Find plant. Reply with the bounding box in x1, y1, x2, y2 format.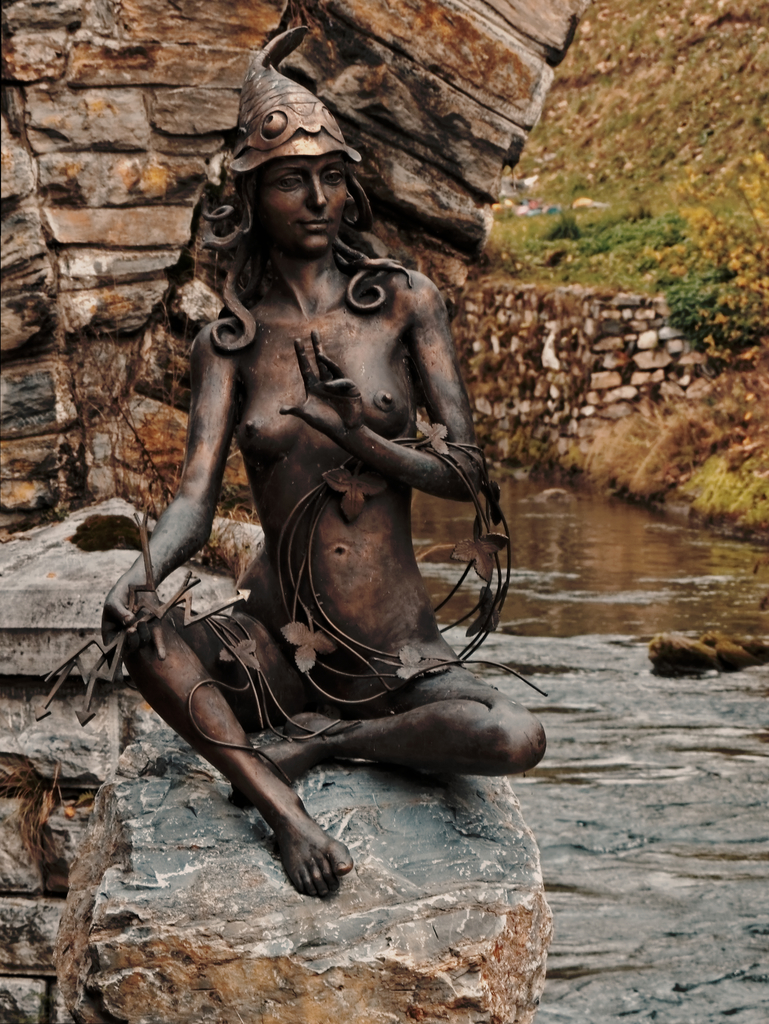
659, 268, 708, 343.
